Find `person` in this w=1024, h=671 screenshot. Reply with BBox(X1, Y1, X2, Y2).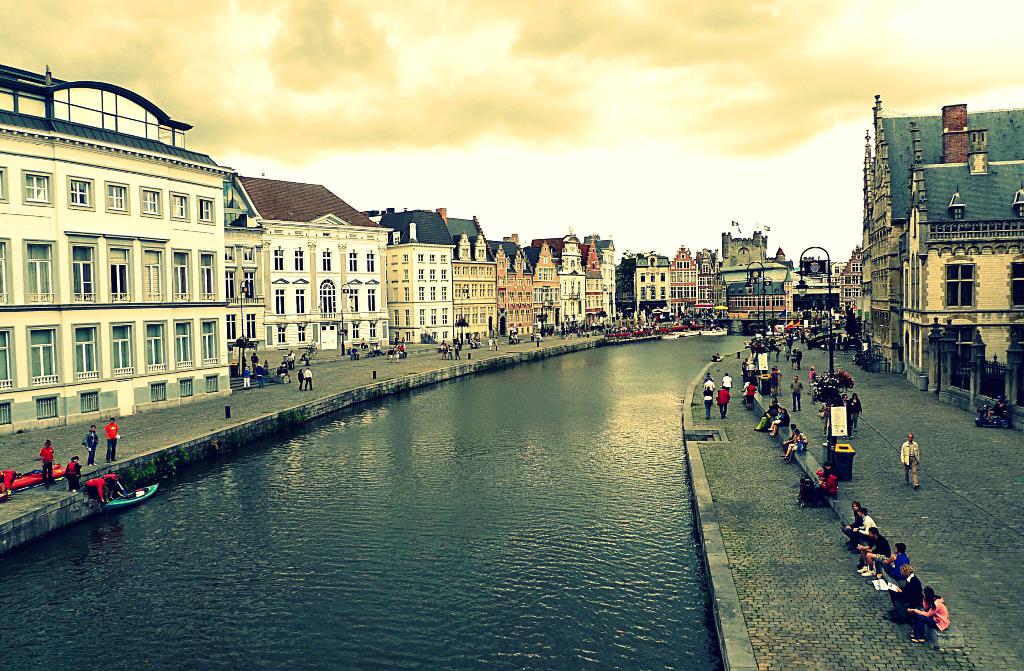
BBox(908, 577, 952, 647).
